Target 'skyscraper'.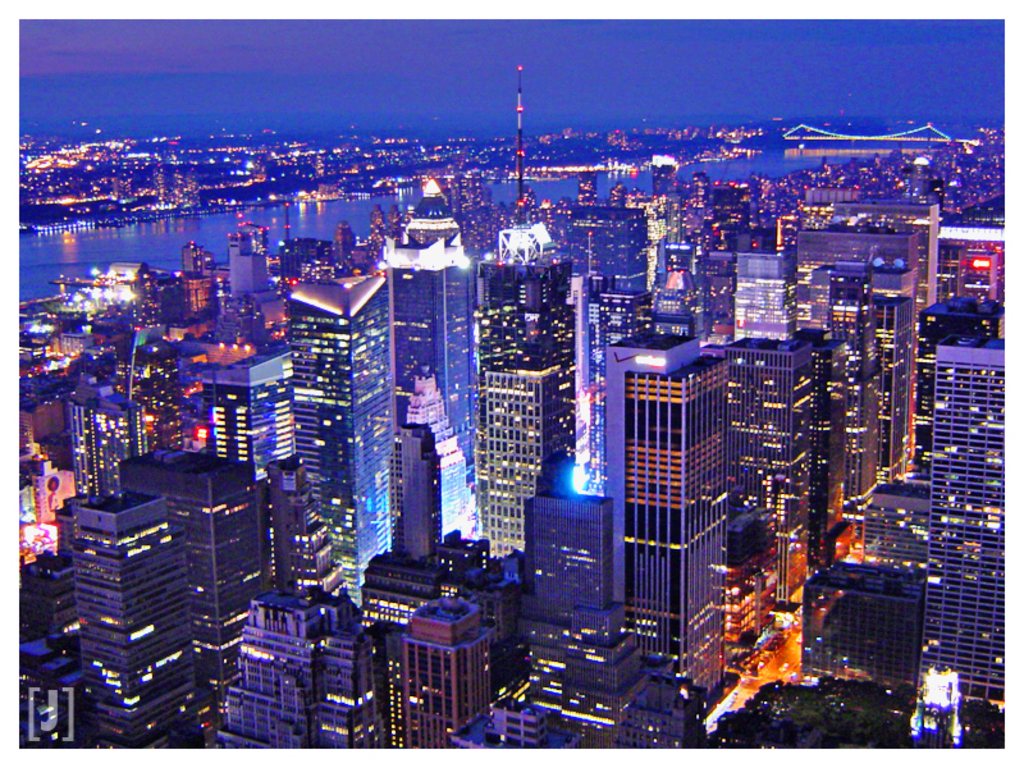
Target region: <region>413, 541, 508, 718</region>.
